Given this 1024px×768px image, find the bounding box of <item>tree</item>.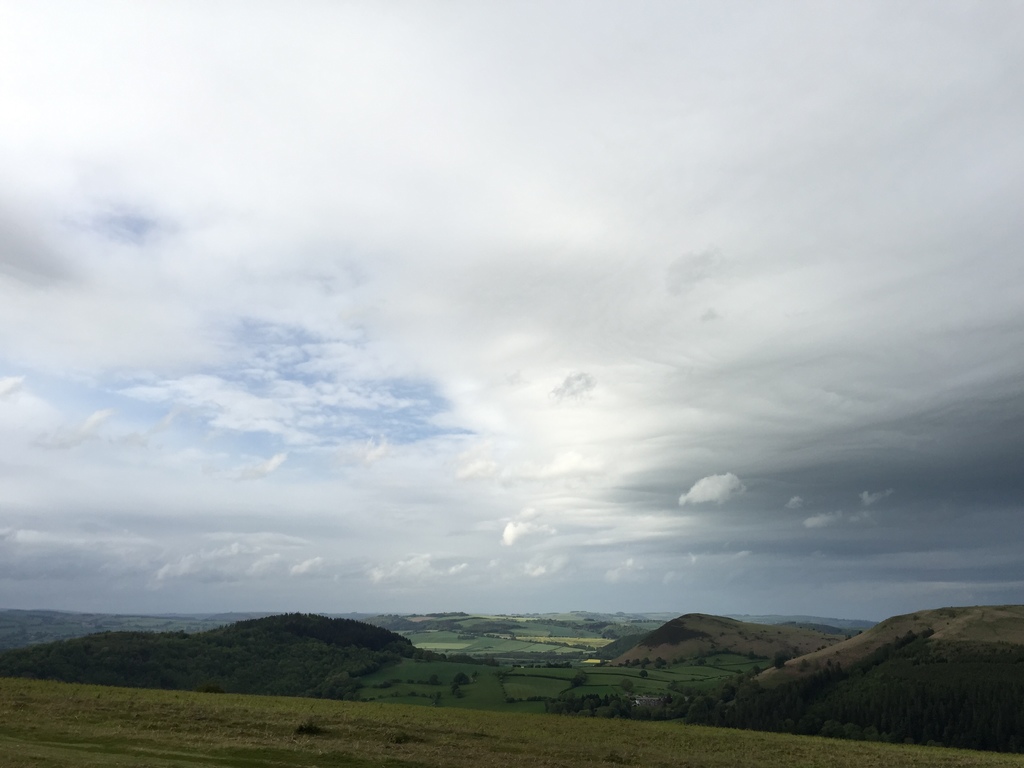
box=[797, 664, 810, 675].
